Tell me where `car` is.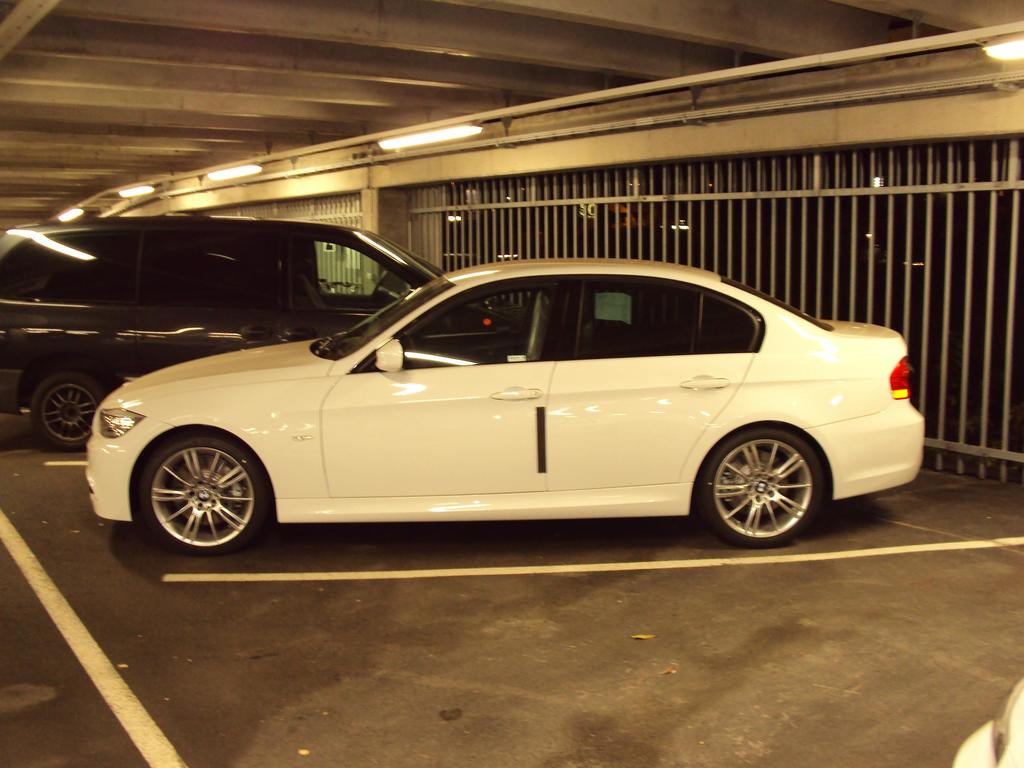
`car` is at region(88, 254, 926, 557).
